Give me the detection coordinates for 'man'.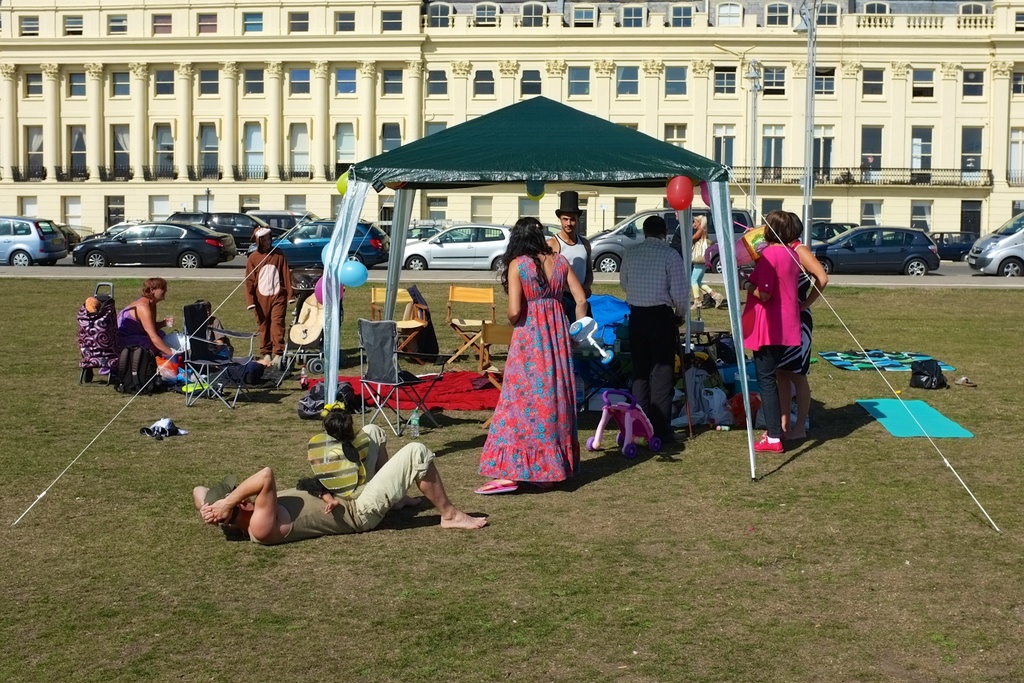
locate(186, 463, 485, 544).
